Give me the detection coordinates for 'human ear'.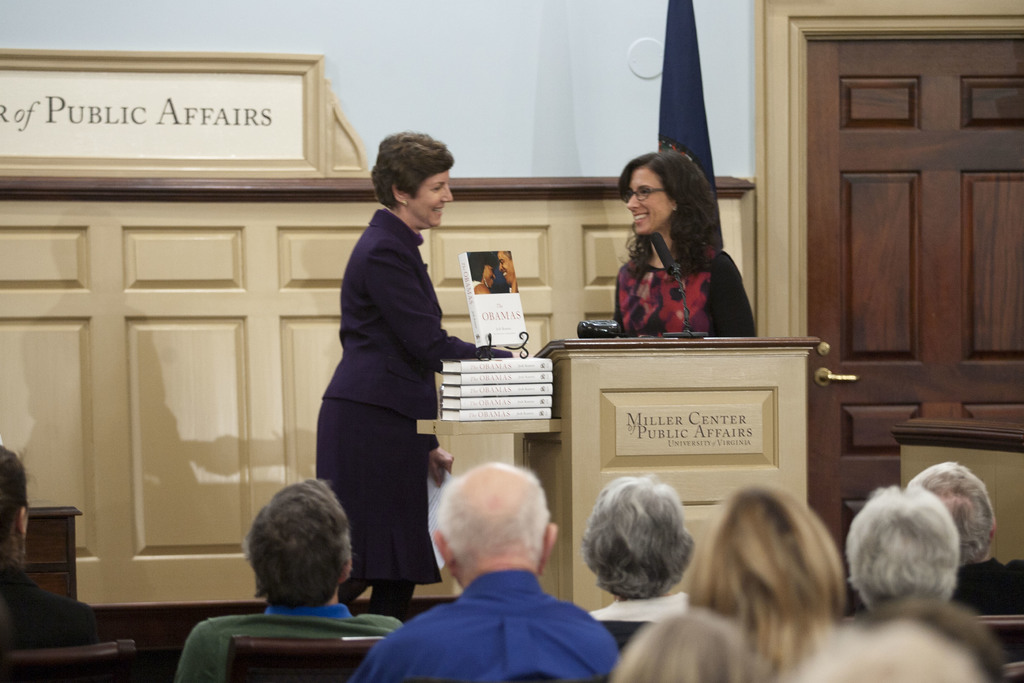
crop(541, 522, 556, 573).
